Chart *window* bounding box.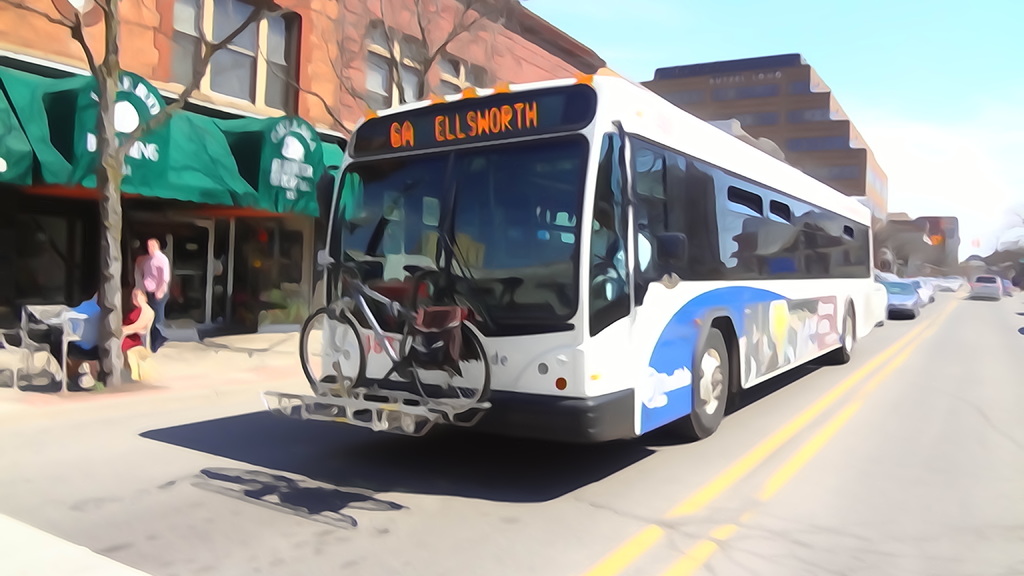
Charted: {"left": 363, "top": 16, "right": 492, "bottom": 117}.
